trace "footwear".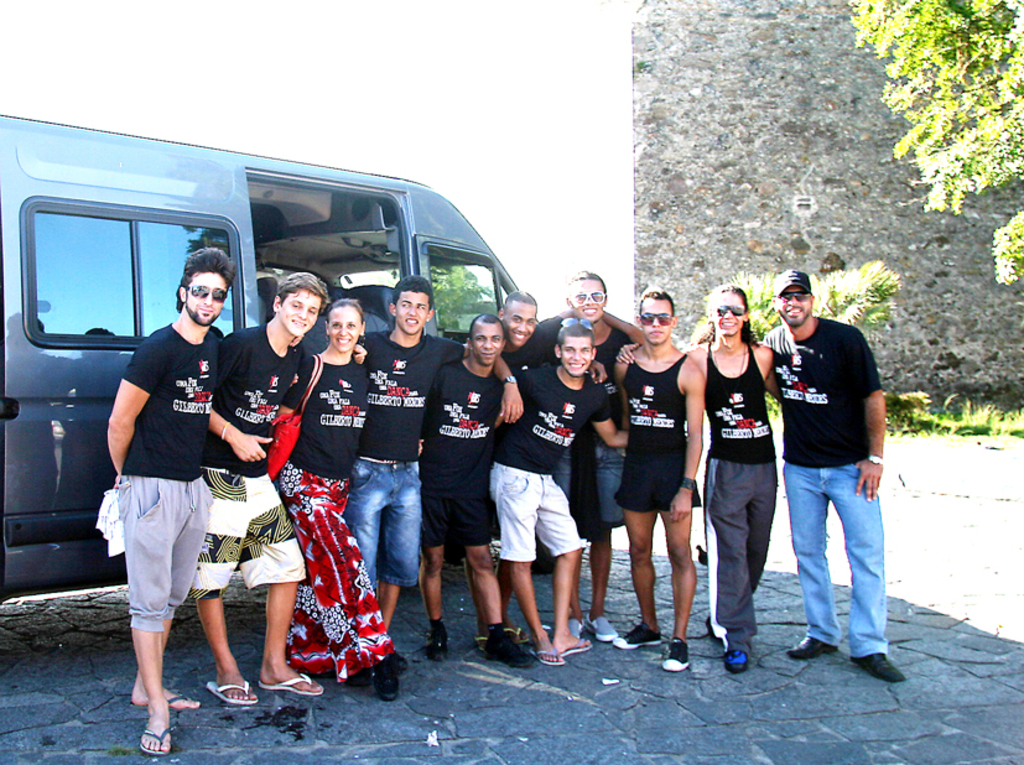
Traced to crop(788, 636, 835, 660).
